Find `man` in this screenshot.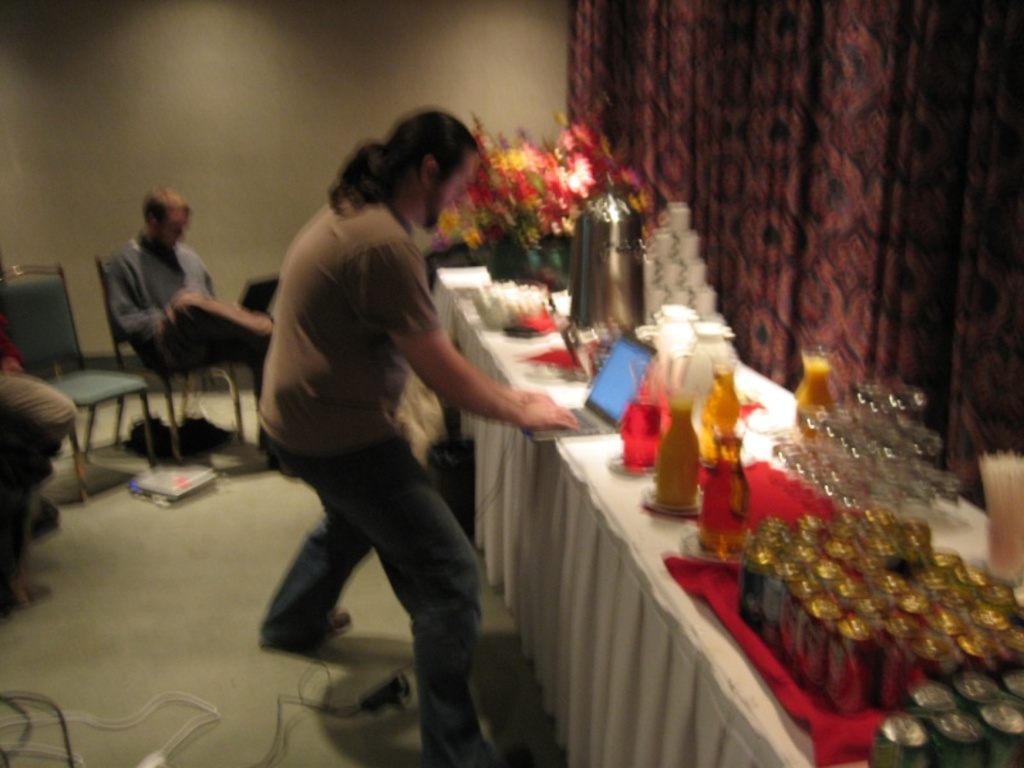
The bounding box for `man` is [x1=0, y1=351, x2=81, y2=602].
